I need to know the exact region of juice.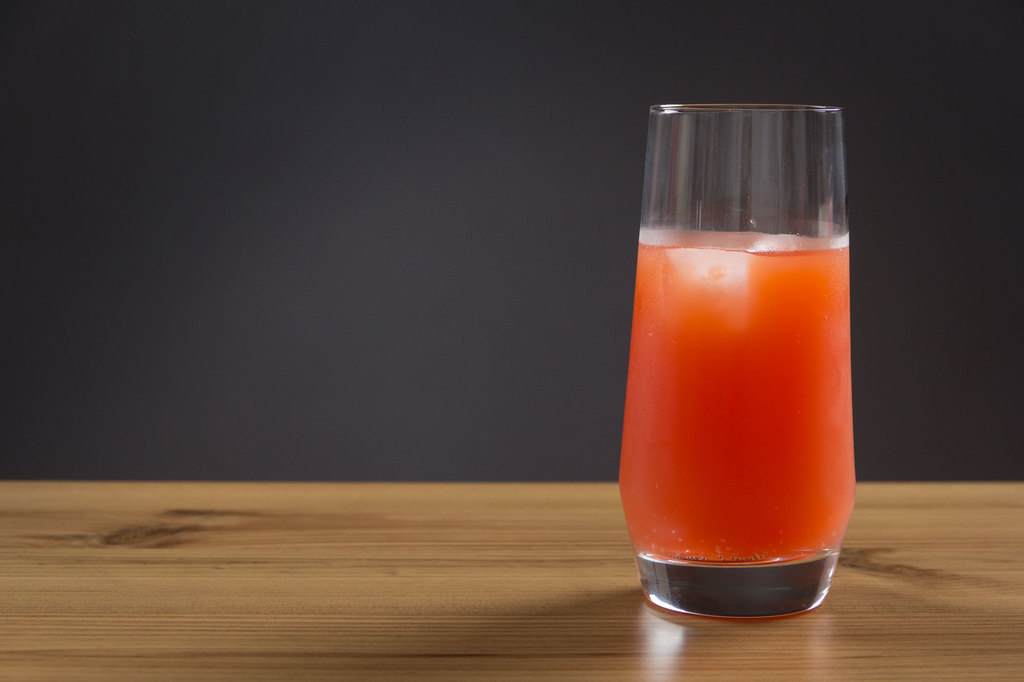
Region: [618,225,857,566].
